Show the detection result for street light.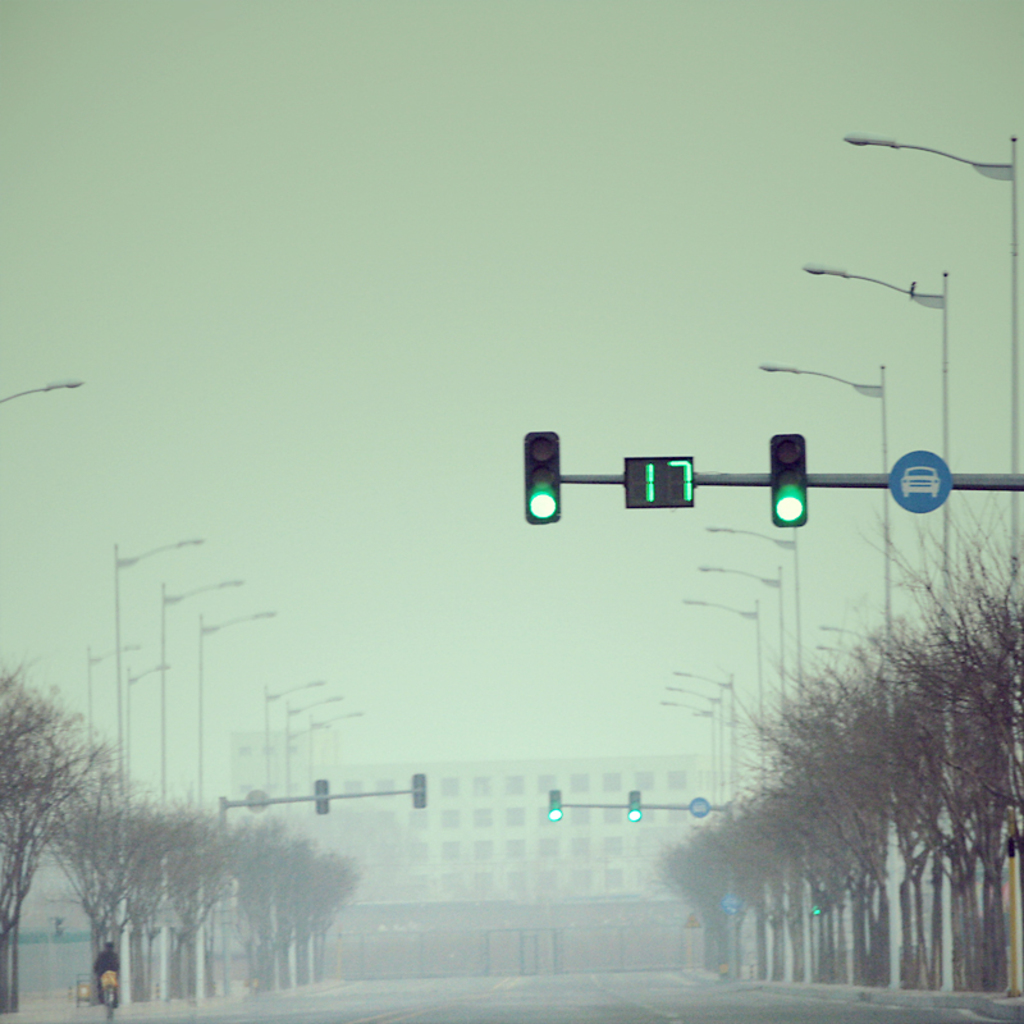
pyautogui.locateOnScreen(837, 133, 1018, 1010).
